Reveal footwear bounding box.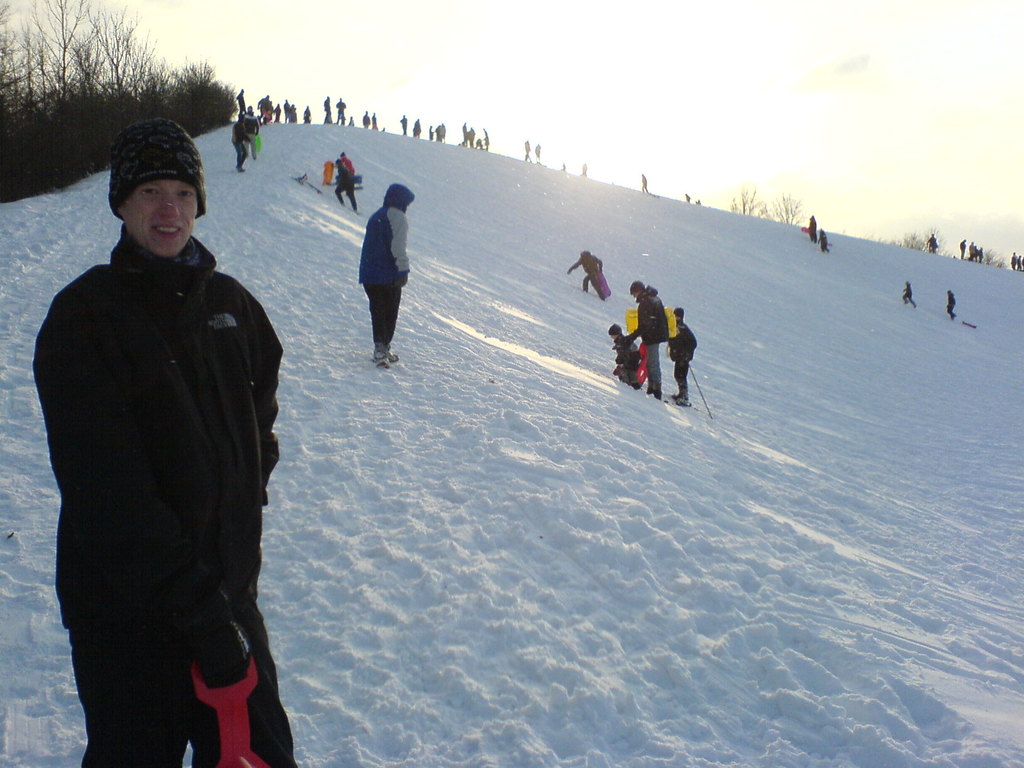
Revealed: 671/392/689/406.
